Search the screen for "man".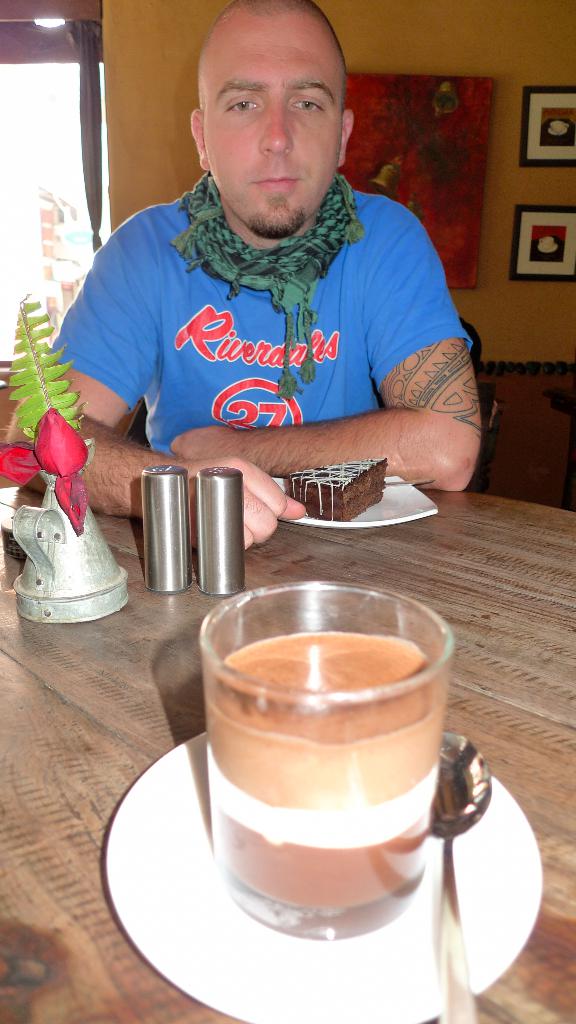
Found at left=0, top=0, right=472, bottom=566.
